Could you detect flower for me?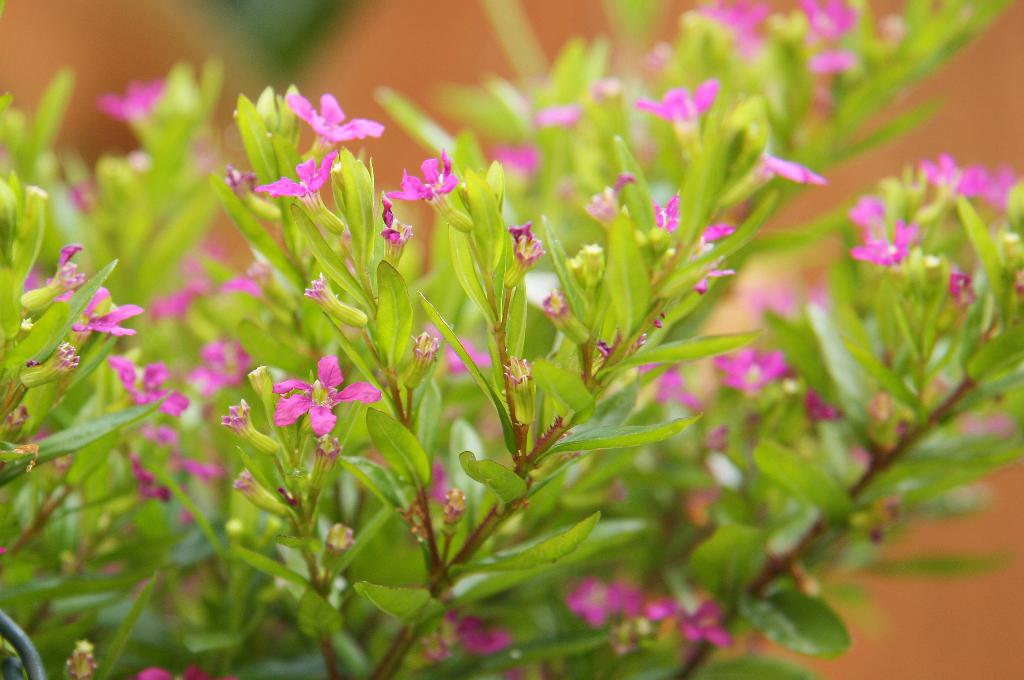
Detection result: box(255, 139, 349, 202).
